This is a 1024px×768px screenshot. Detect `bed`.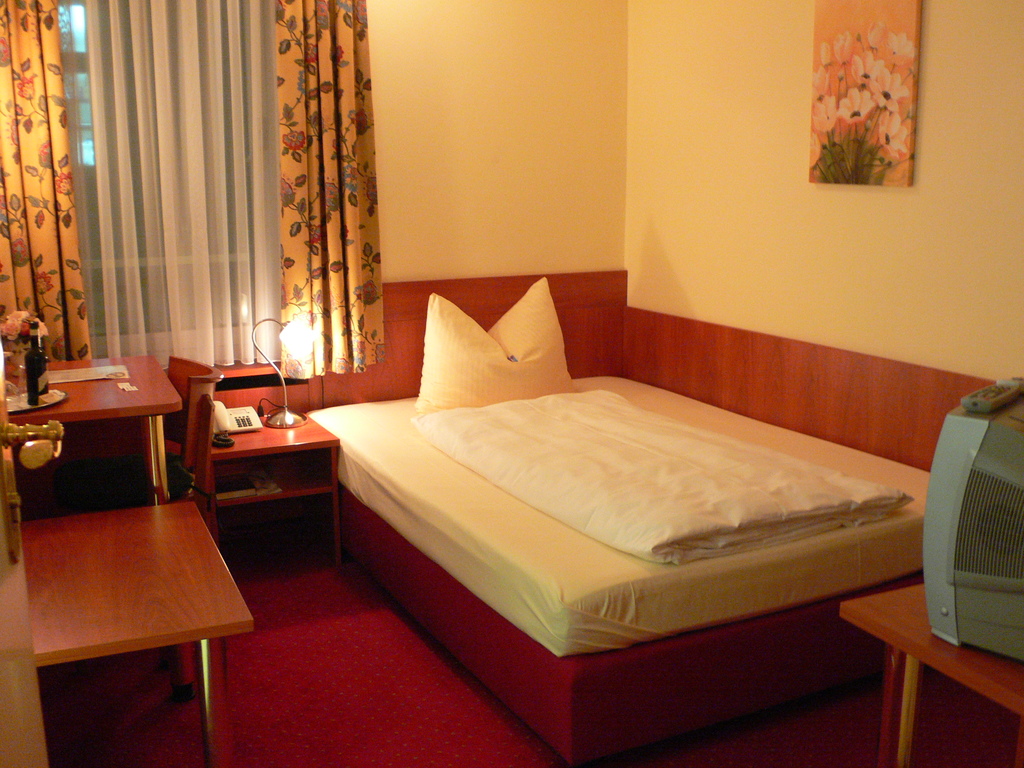
296,270,937,767.
